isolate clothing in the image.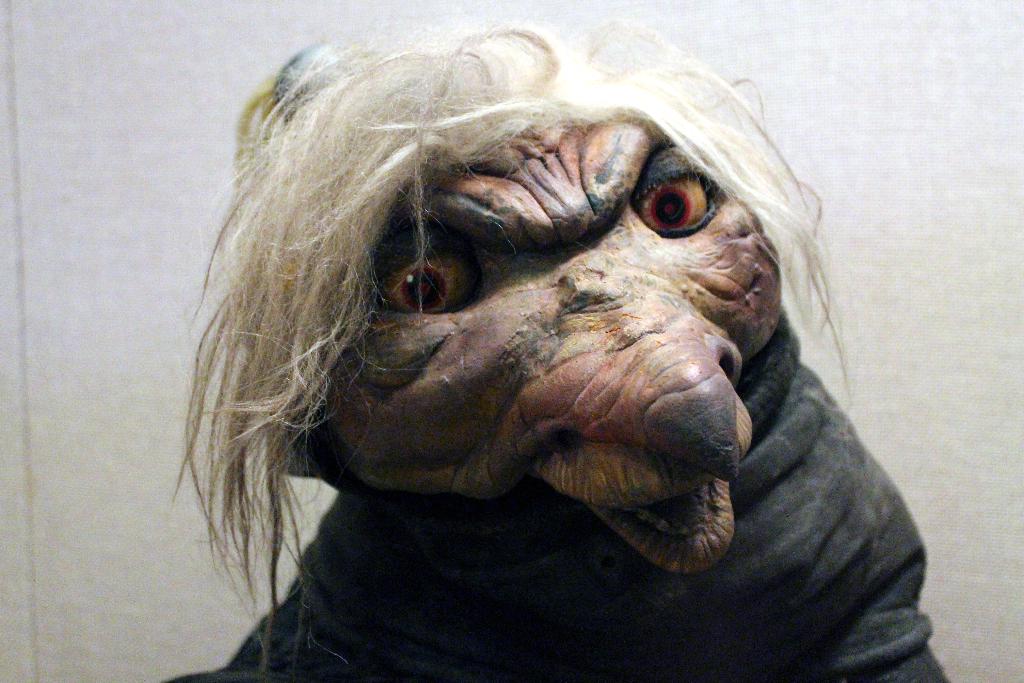
Isolated region: (160, 308, 952, 682).
